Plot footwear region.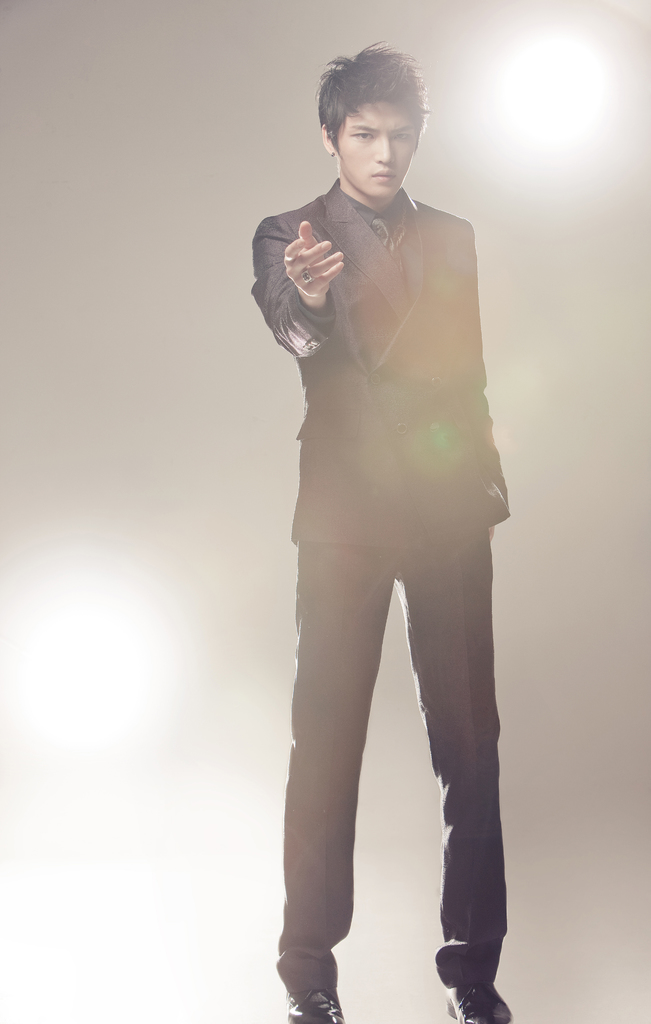
Plotted at [left=280, top=949, right=348, bottom=1017].
